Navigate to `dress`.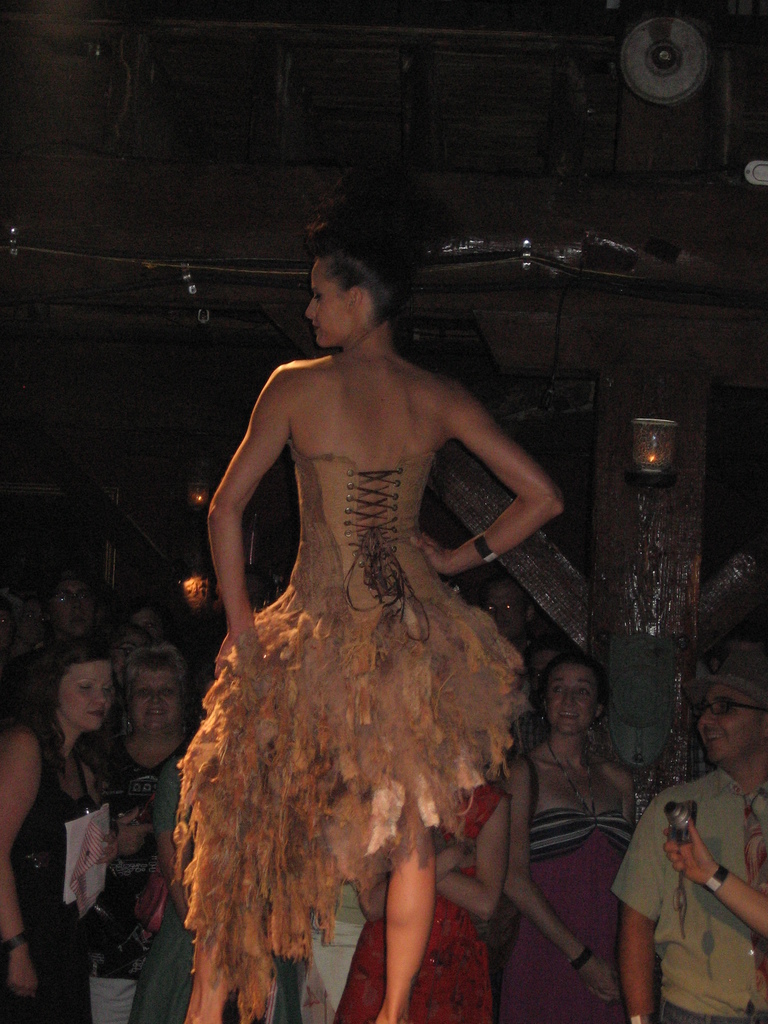
Navigation target: [left=129, top=708, right=301, bottom=1023].
